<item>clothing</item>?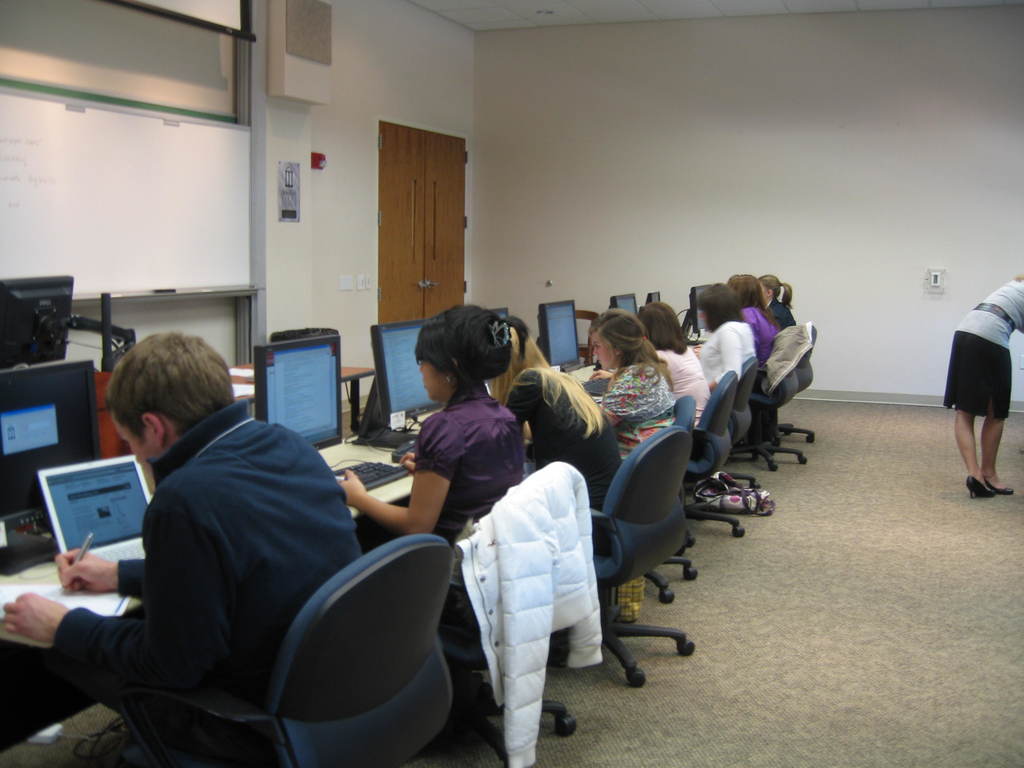
bbox=(454, 454, 604, 764)
